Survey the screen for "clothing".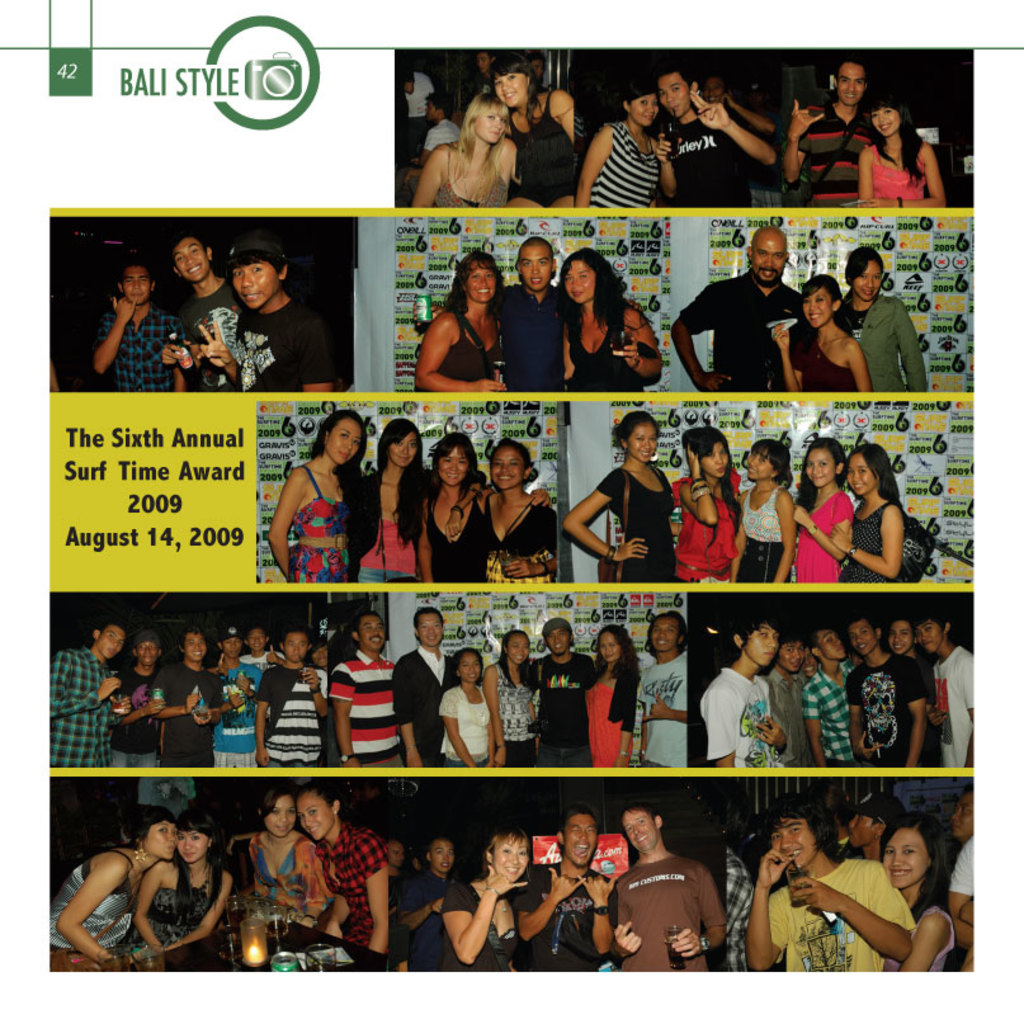
Survey found: [235,648,283,718].
